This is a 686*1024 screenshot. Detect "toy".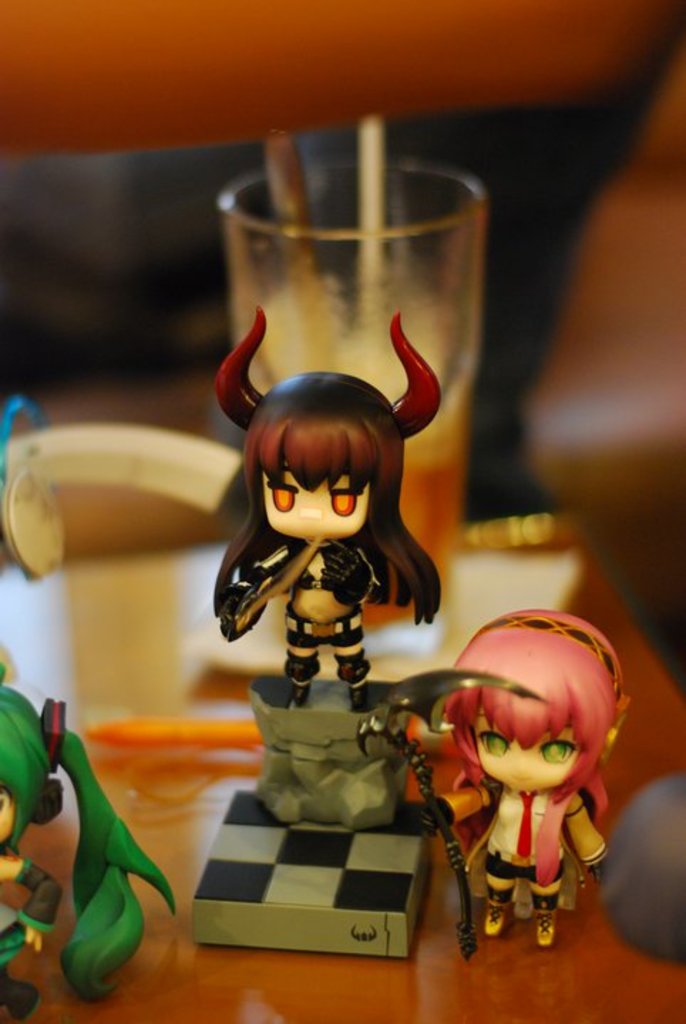
Rect(201, 324, 453, 724).
